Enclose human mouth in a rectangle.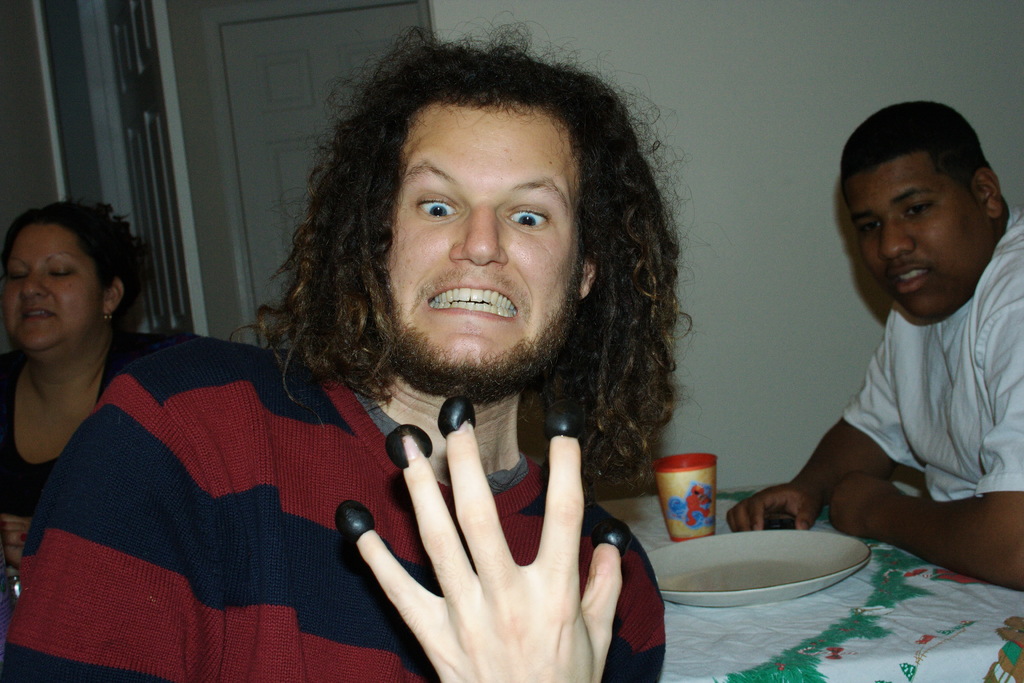
{"x1": 888, "y1": 266, "x2": 929, "y2": 290}.
